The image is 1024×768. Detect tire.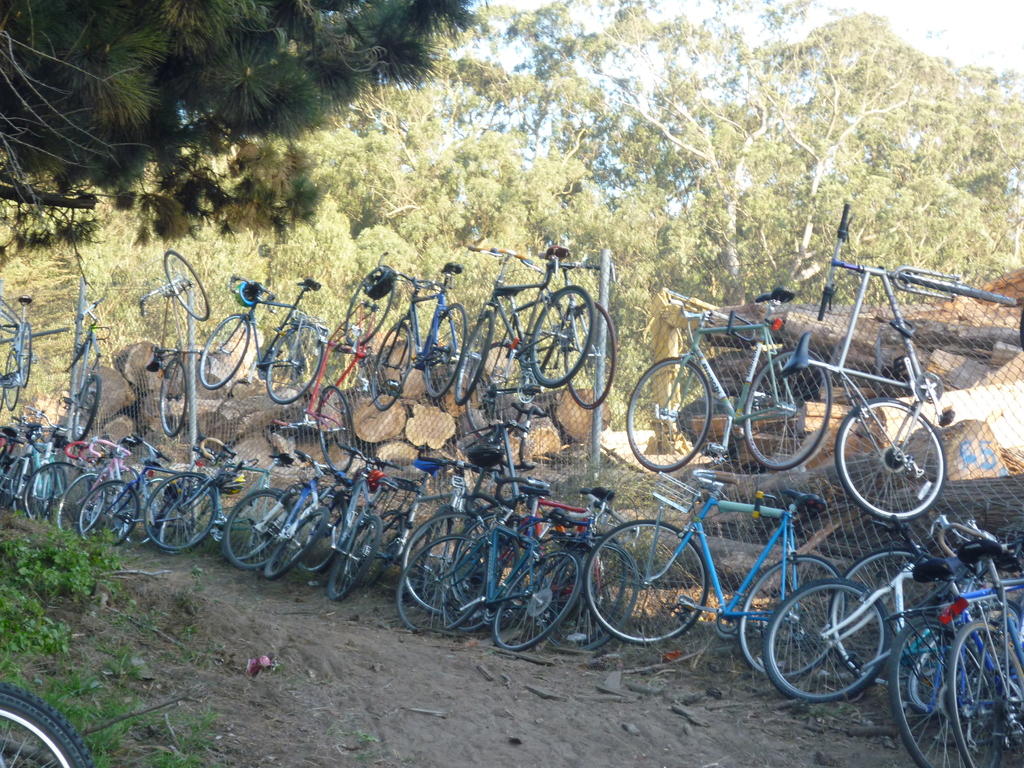
Detection: 201:312:253:392.
